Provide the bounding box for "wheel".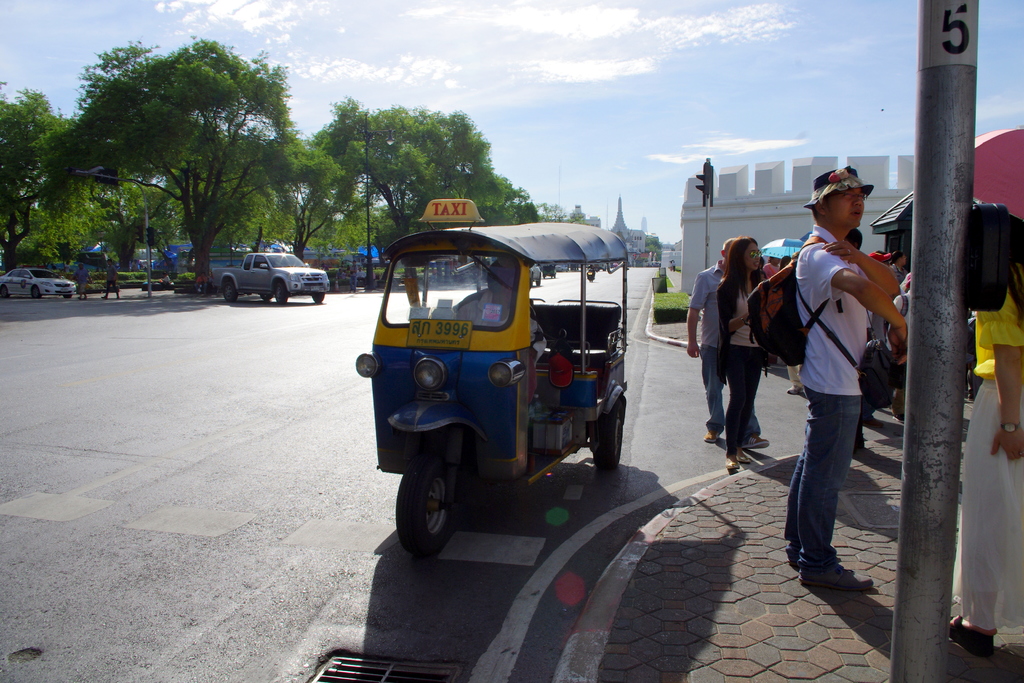
bbox(402, 459, 470, 557).
